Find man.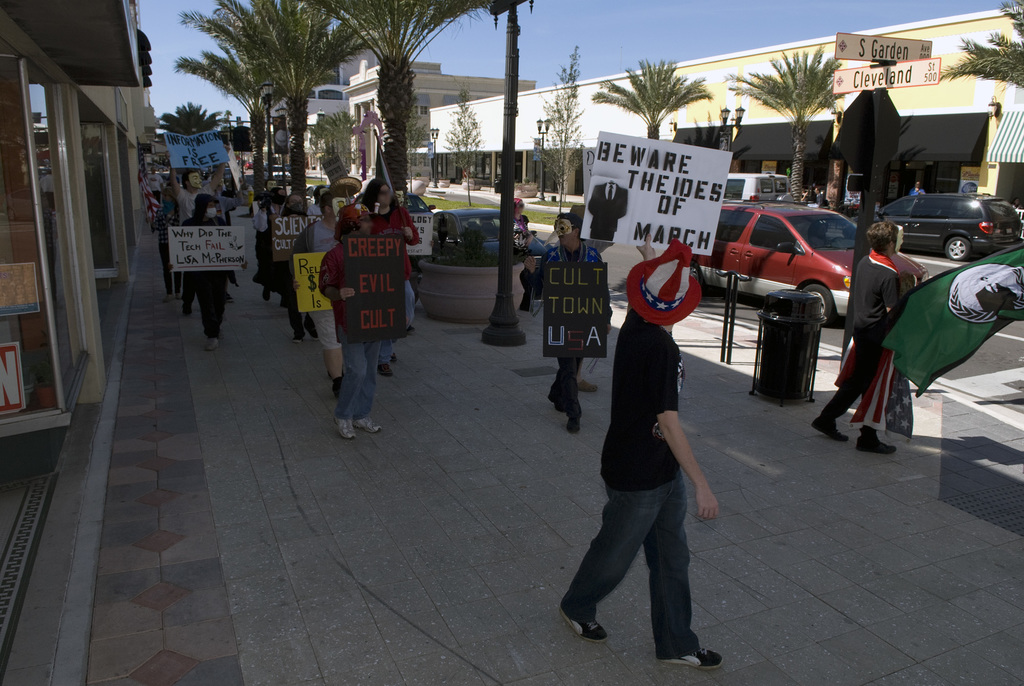
146 163 163 199.
